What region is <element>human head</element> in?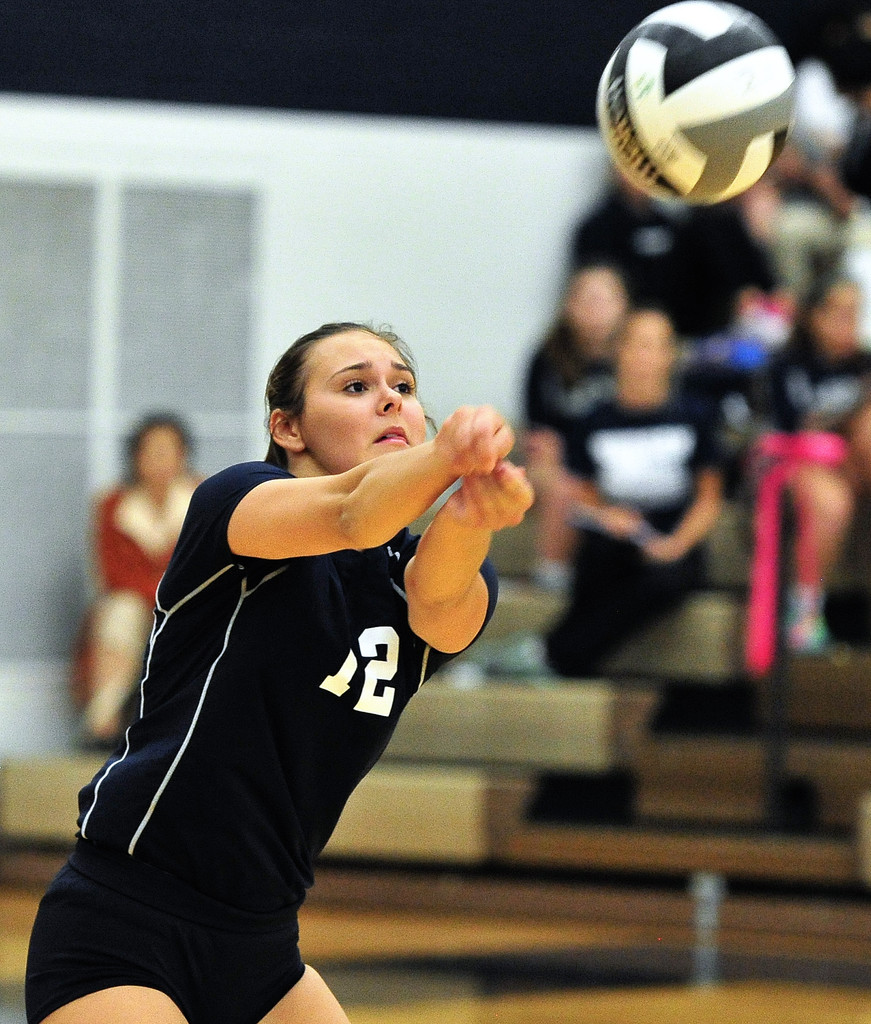
locate(804, 277, 867, 352).
